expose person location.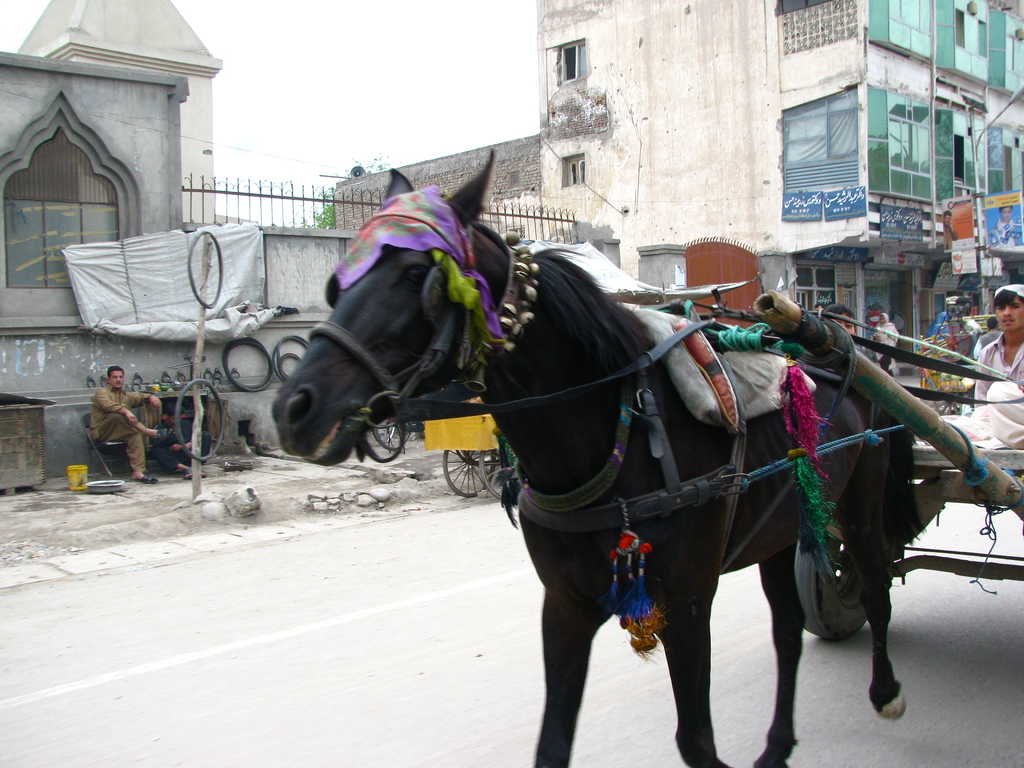
Exposed at 810 303 856 339.
